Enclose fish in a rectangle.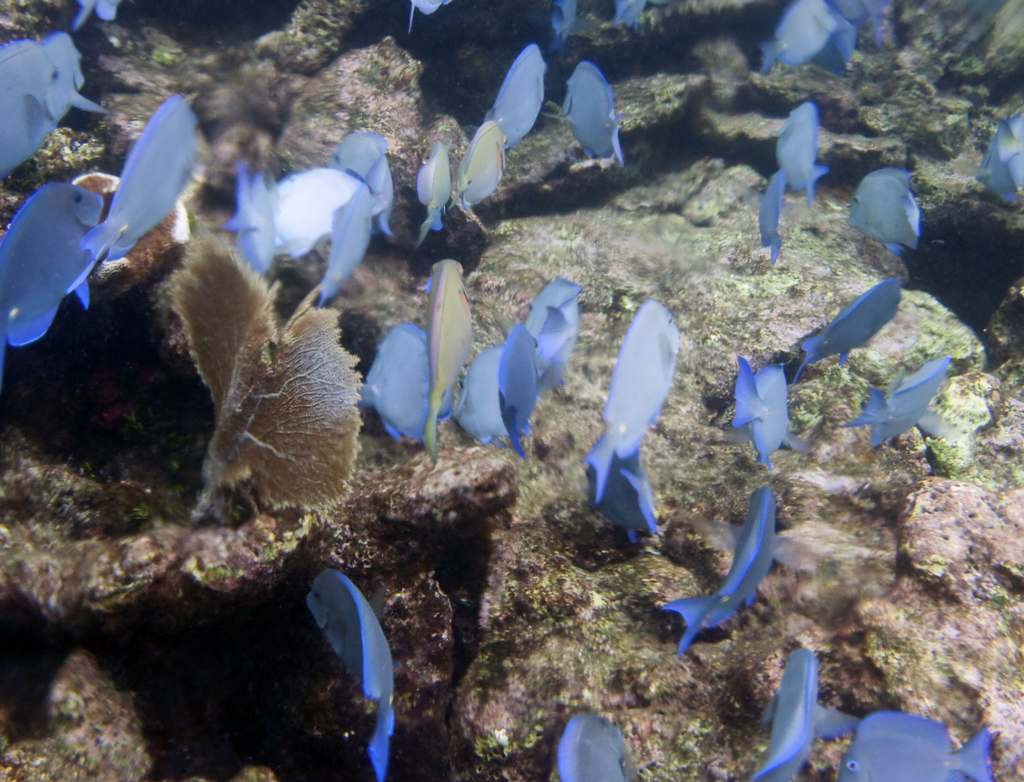
0:184:109:345.
